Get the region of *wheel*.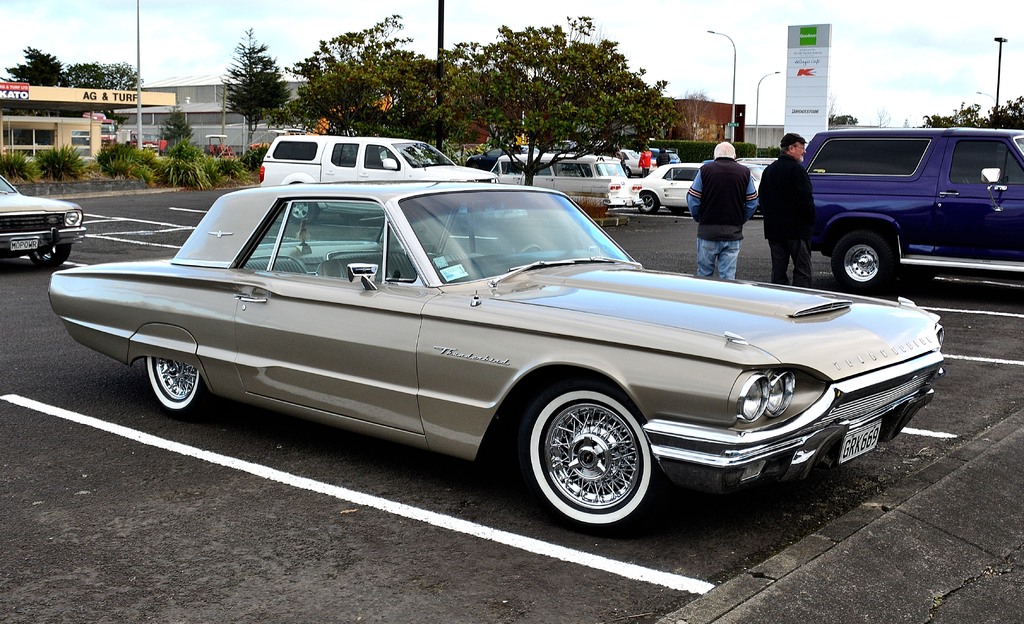
[828,227,896,298].
